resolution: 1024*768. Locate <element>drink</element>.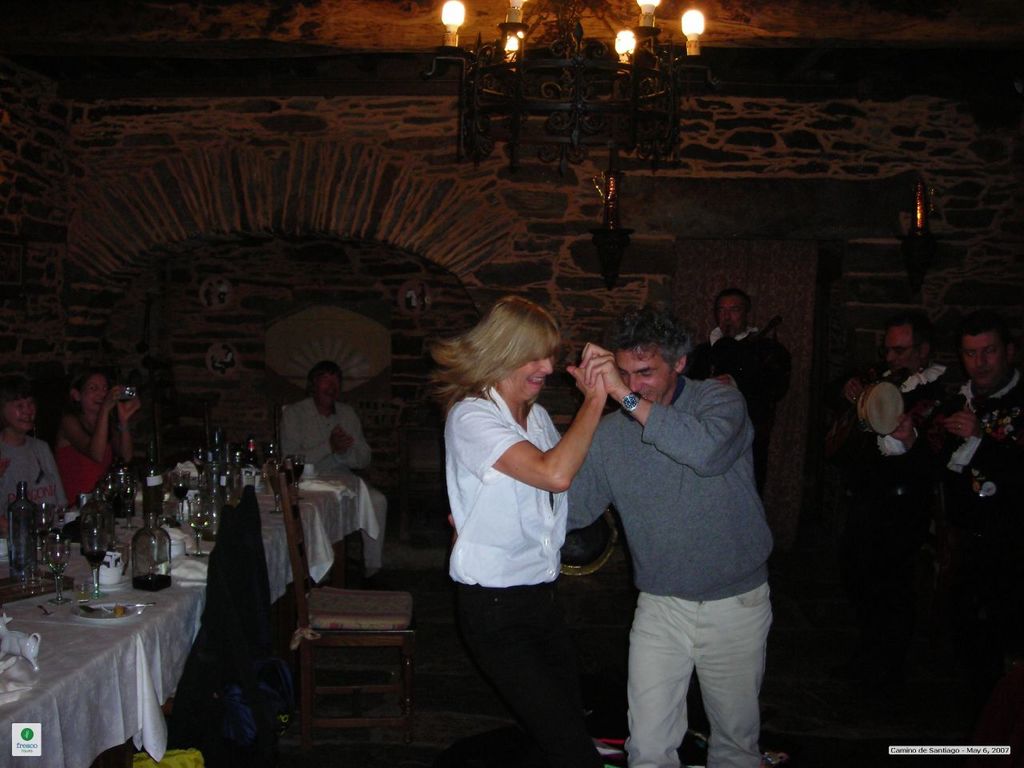
[0, 477, 39, 575].
